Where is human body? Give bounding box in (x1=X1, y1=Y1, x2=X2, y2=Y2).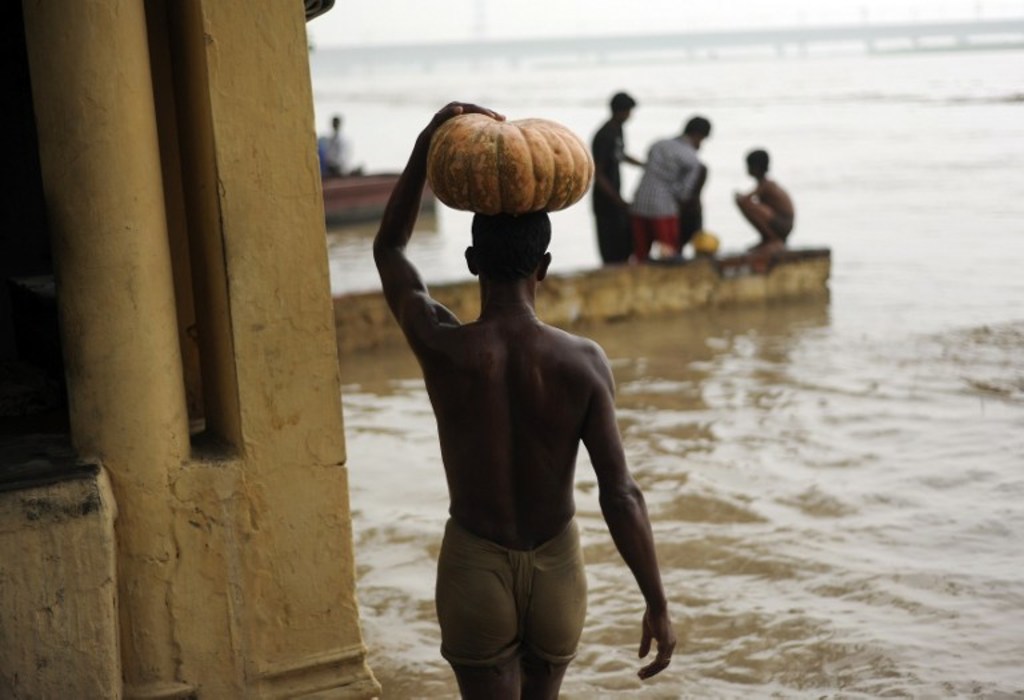
(x1=356, y1=133, x2=675, y2=695).
